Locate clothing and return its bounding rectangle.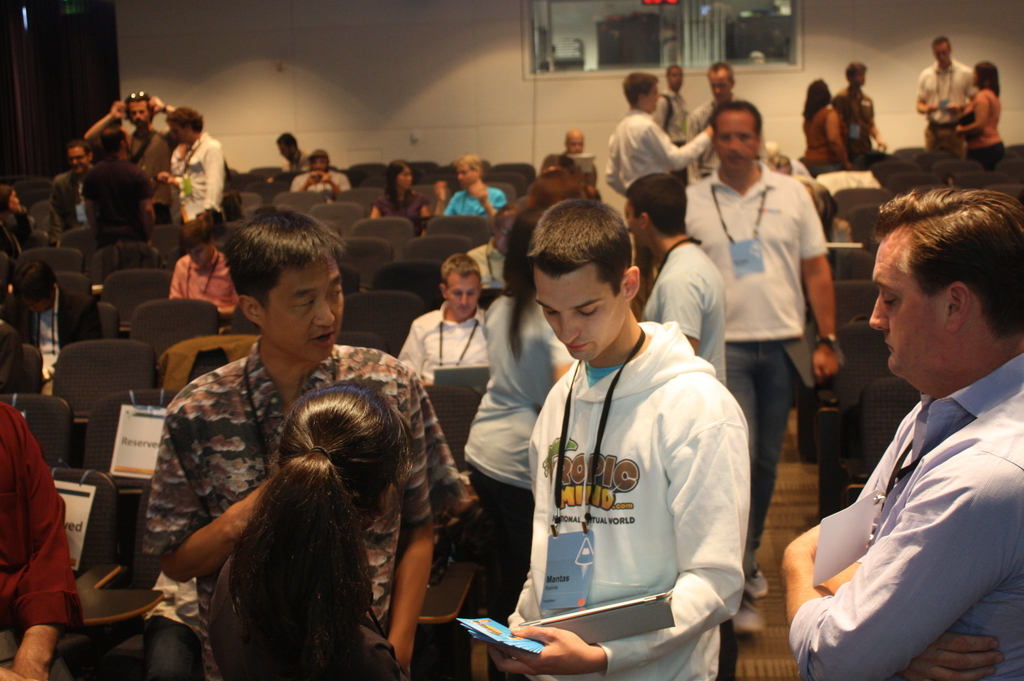
box=[791, 352, 1018, 680].
